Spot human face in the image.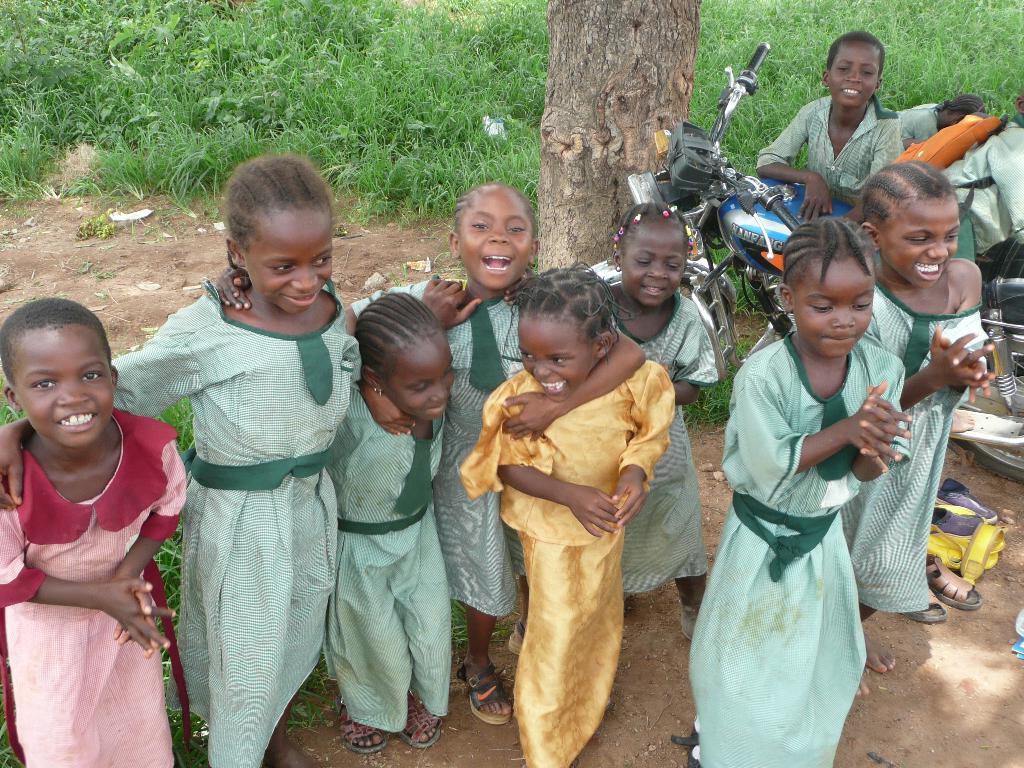
human face found at l=243, t=212, r=331, b=316.
